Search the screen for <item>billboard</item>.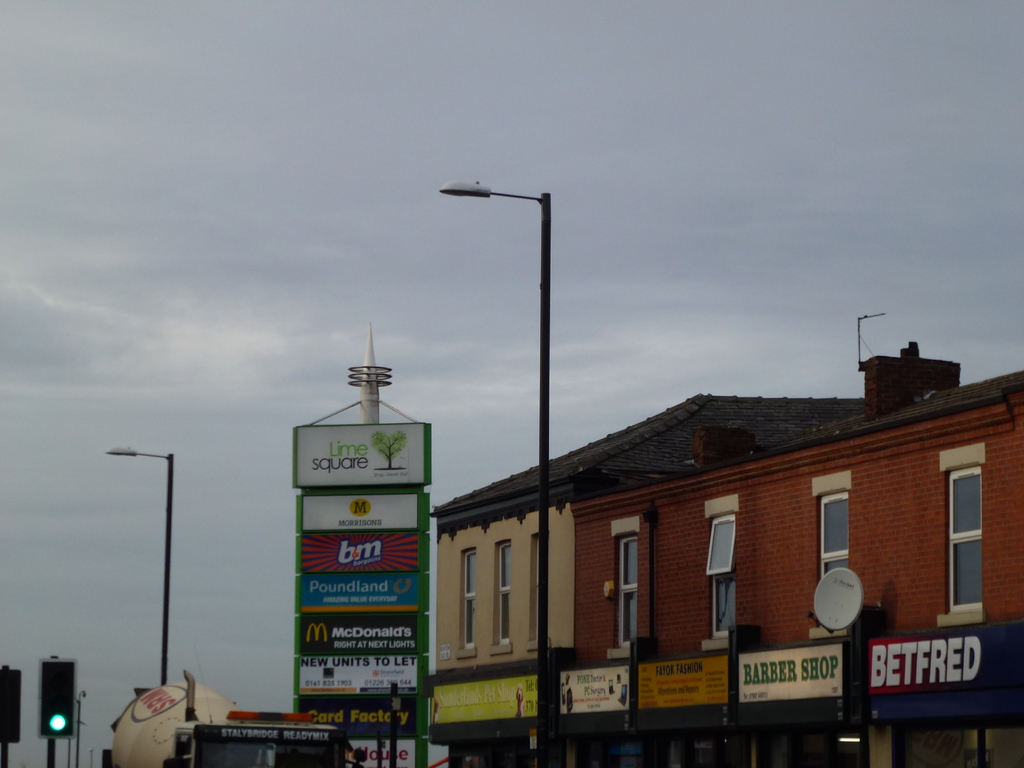
Found at x1=560, y1=662, x2=625, y2=719.
